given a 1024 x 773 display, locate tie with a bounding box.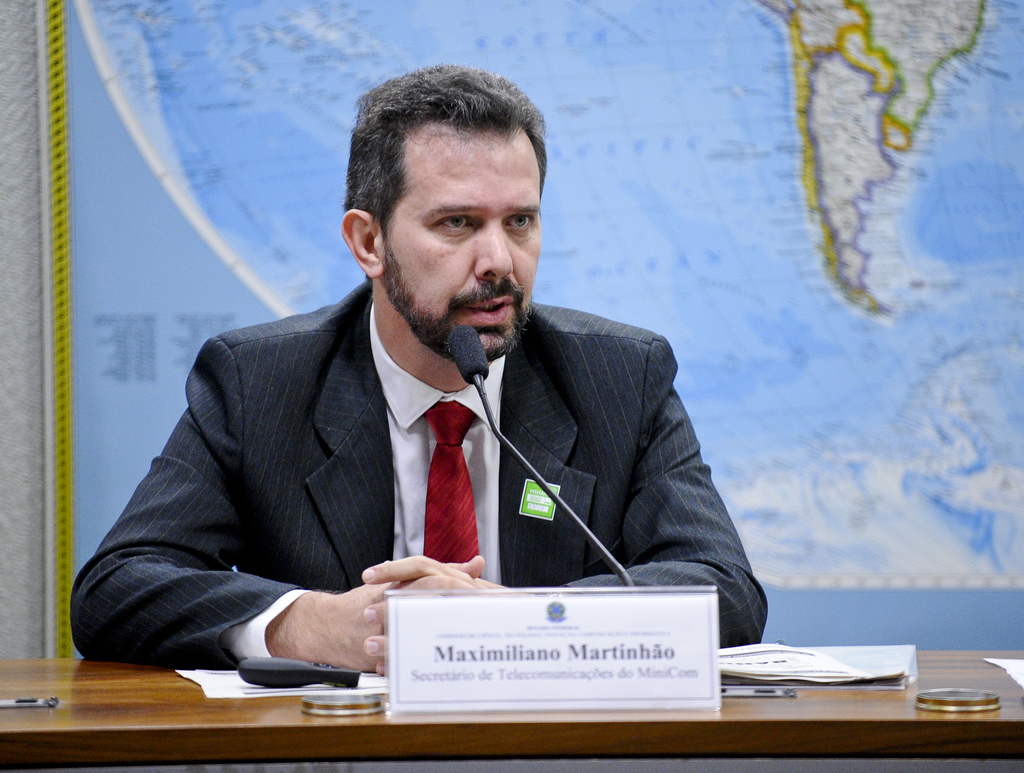
Located: bbox=(425, 399, 479, 561).
